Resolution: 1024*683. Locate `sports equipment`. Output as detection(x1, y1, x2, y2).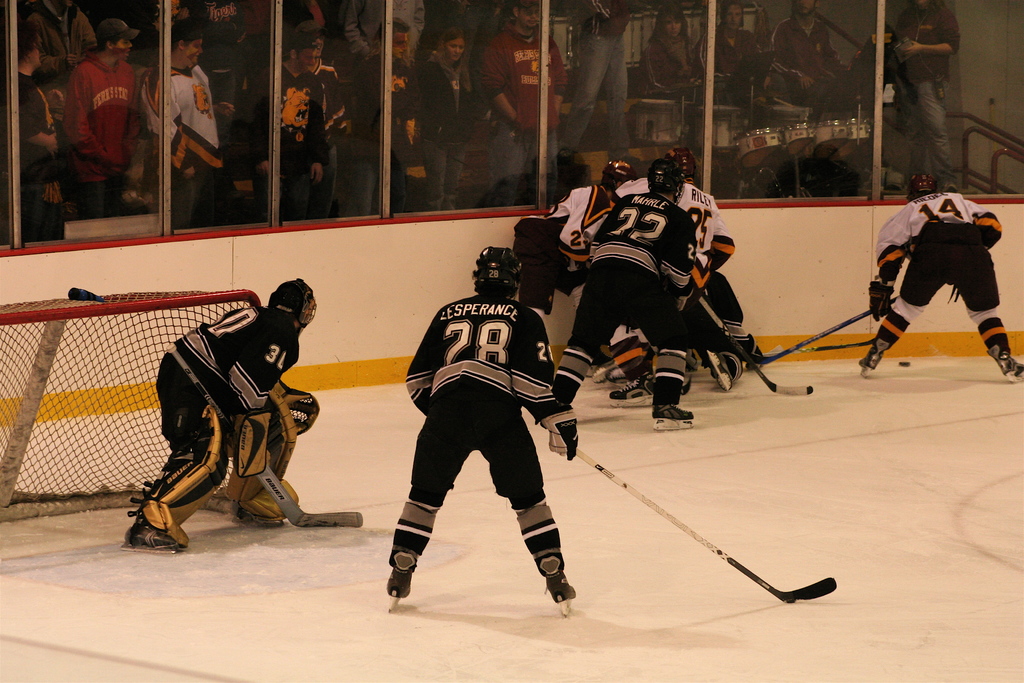
detection(765, 340, 875, 357).
